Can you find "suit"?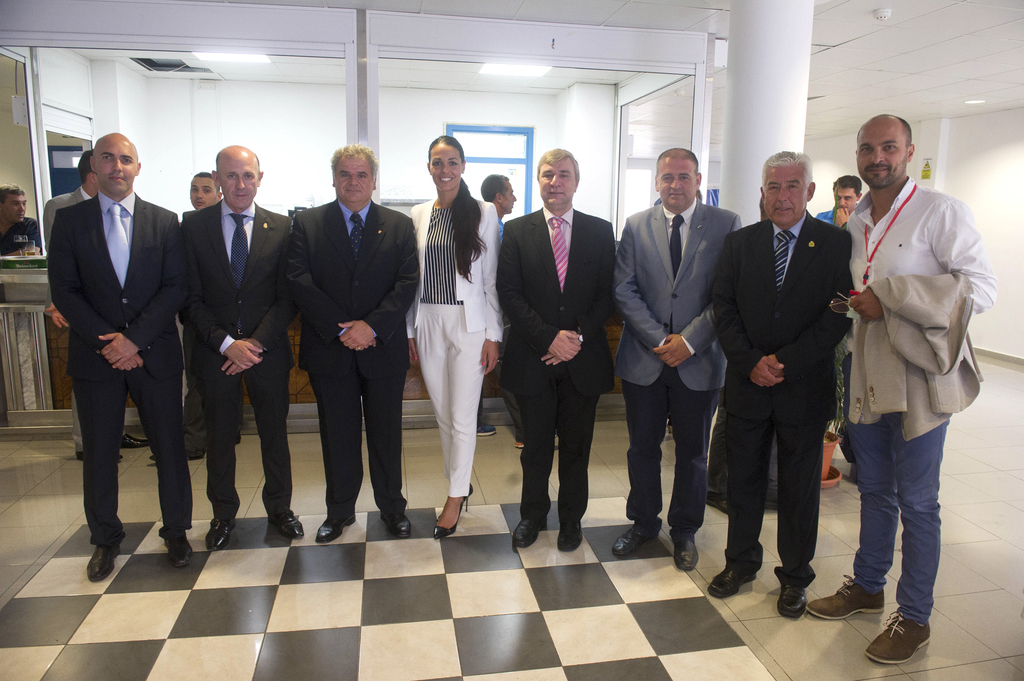
Yes, bounding box: bbox=[40, 183, 86, 448].
